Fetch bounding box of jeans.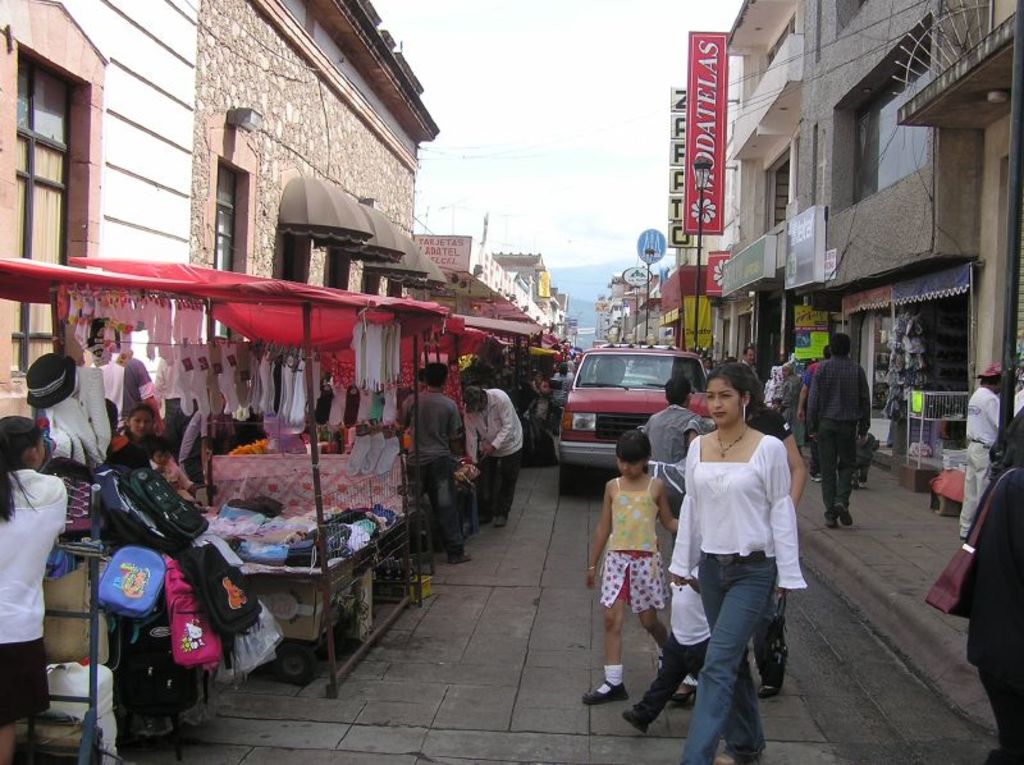
Bbox: rect(680, 564, 791, 755).
